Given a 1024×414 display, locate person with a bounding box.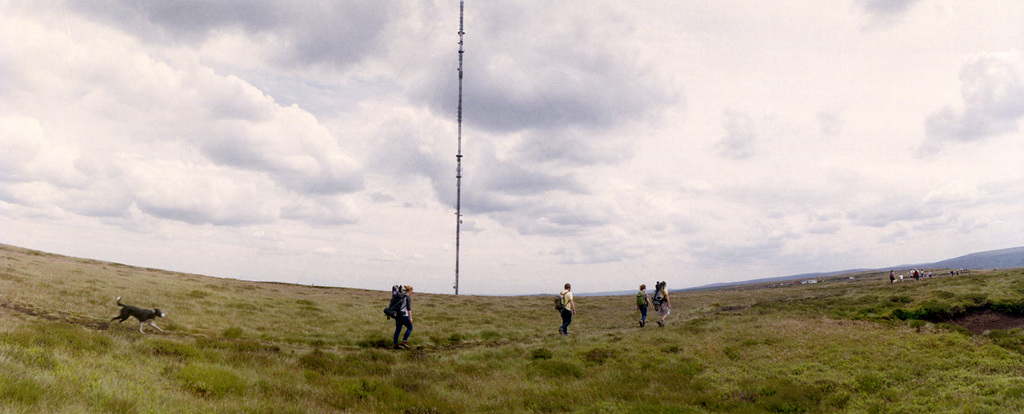
Located: locate(651, 277, 673, 331).
